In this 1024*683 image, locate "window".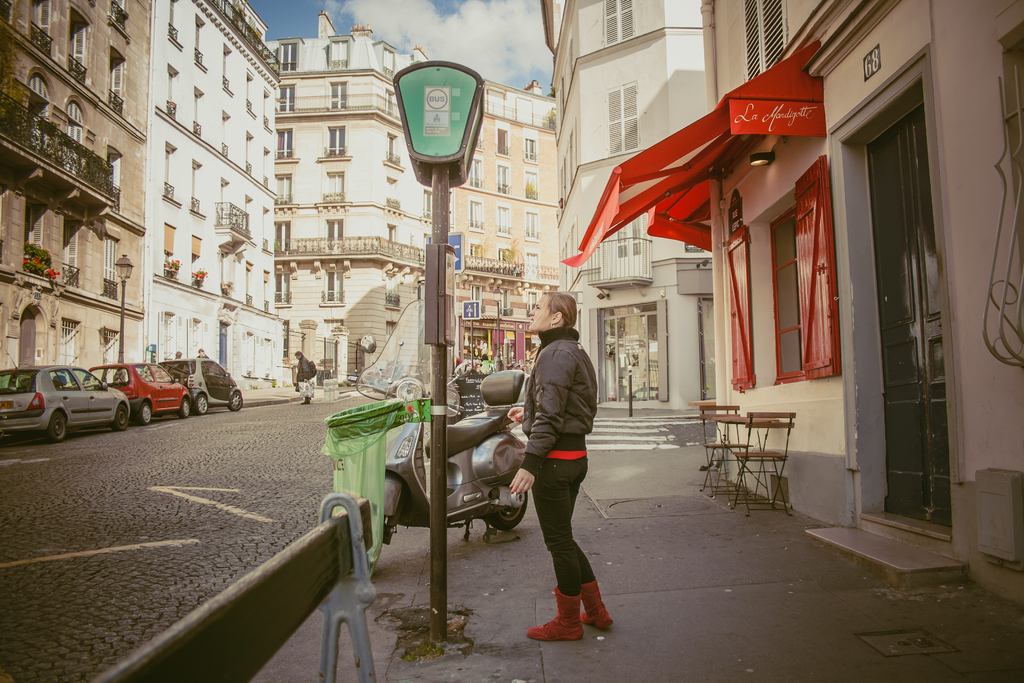
Bounding box: 476,128,483,151.
